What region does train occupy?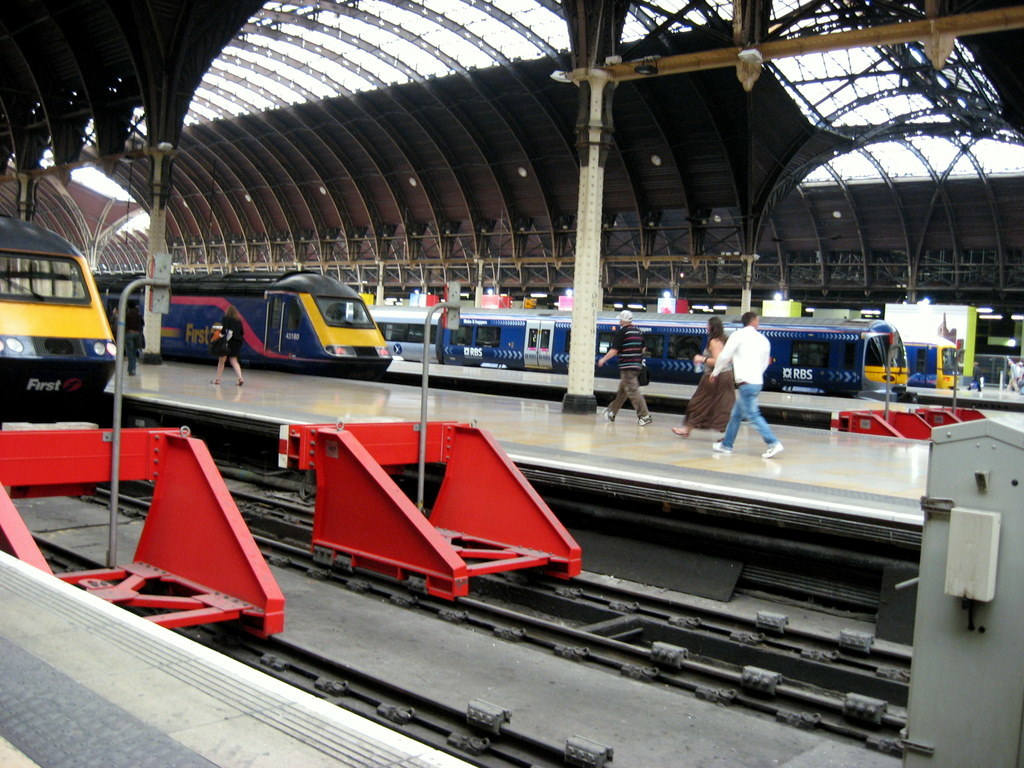
344 302 911 410.
